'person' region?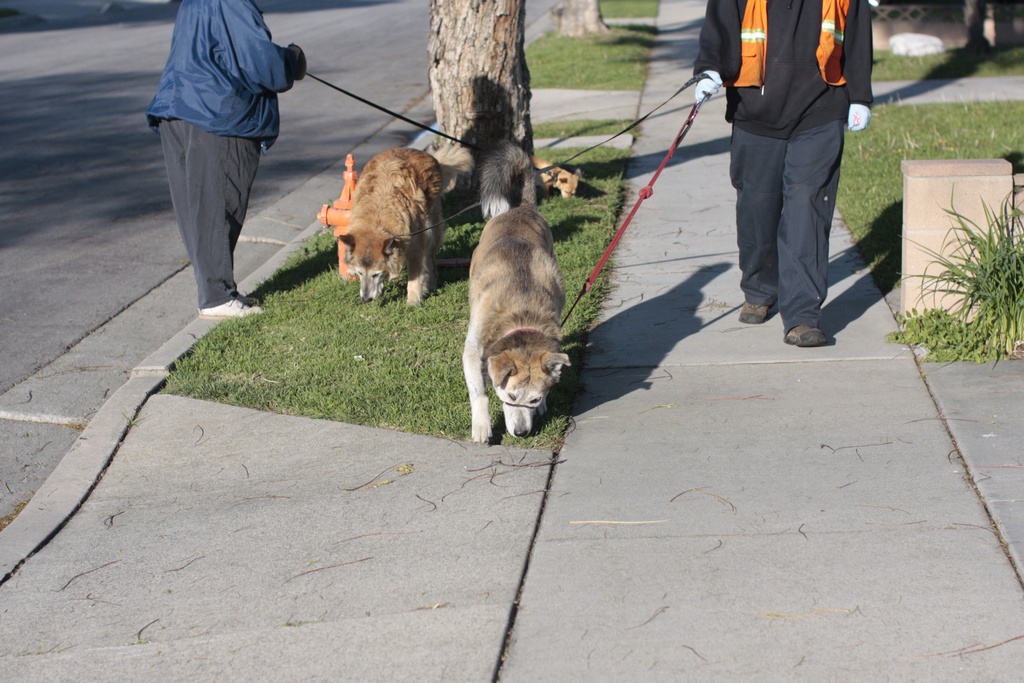
<region>141, 0, 305, 325</region>
